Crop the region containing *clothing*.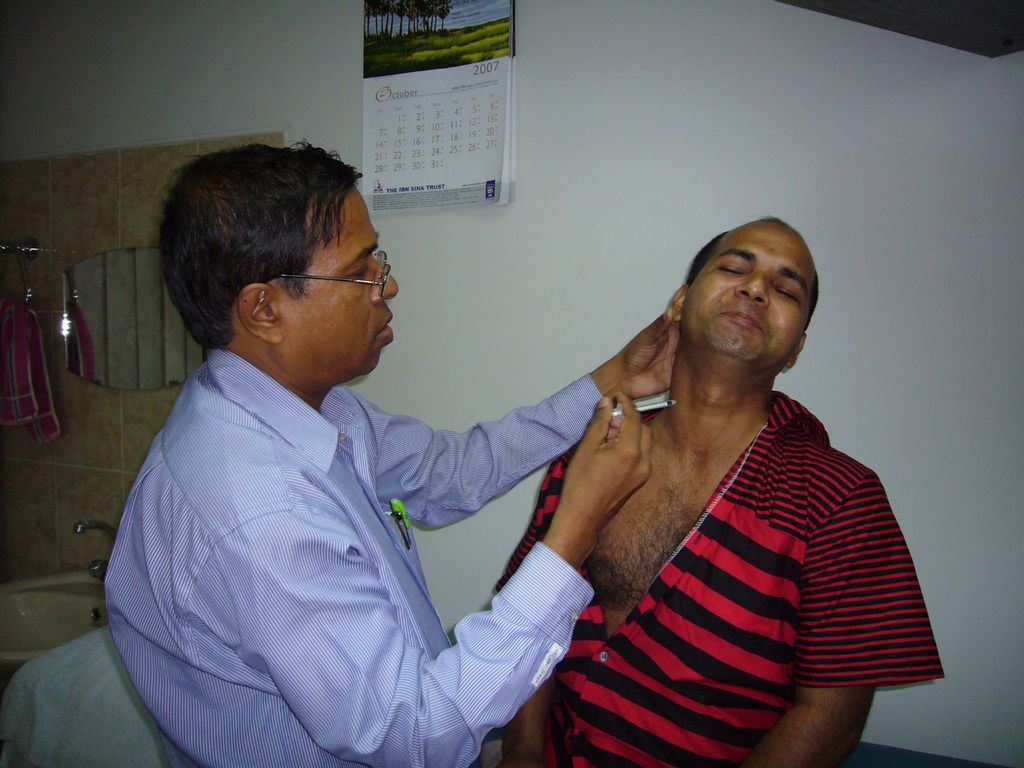
Crop region: <bbox>490, 376, 947, 767</bbox>.
